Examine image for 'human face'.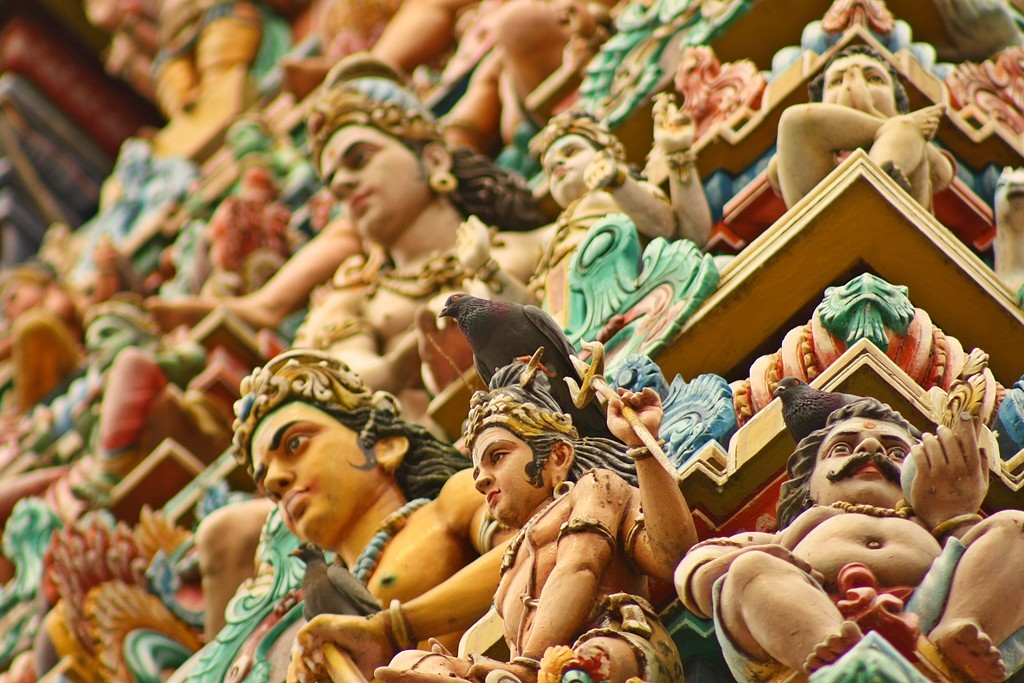
Examination result: region(240, 384, 381, 535).
